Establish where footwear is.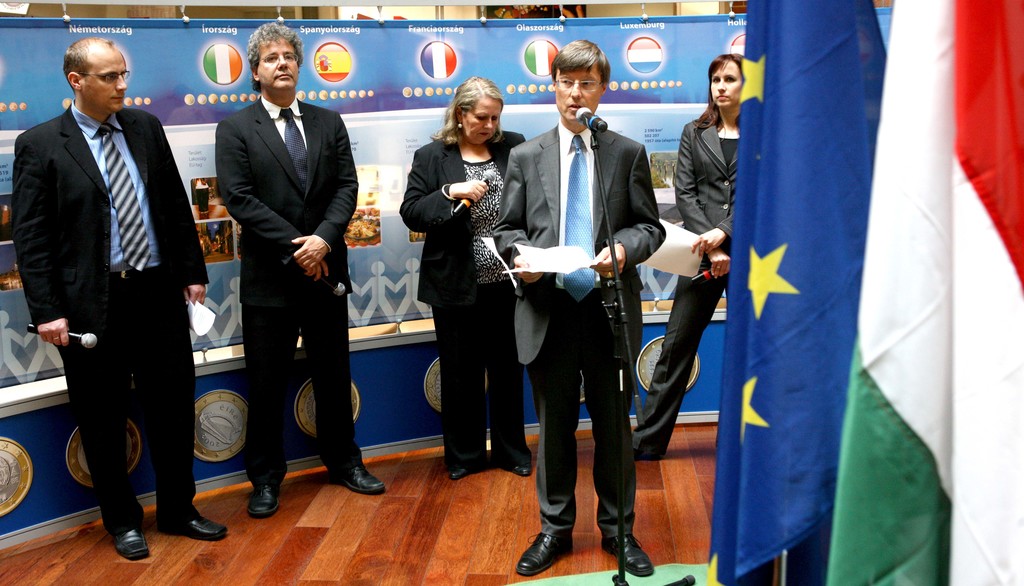
Established at [left=243, top=465, right=284, bottom=521].
